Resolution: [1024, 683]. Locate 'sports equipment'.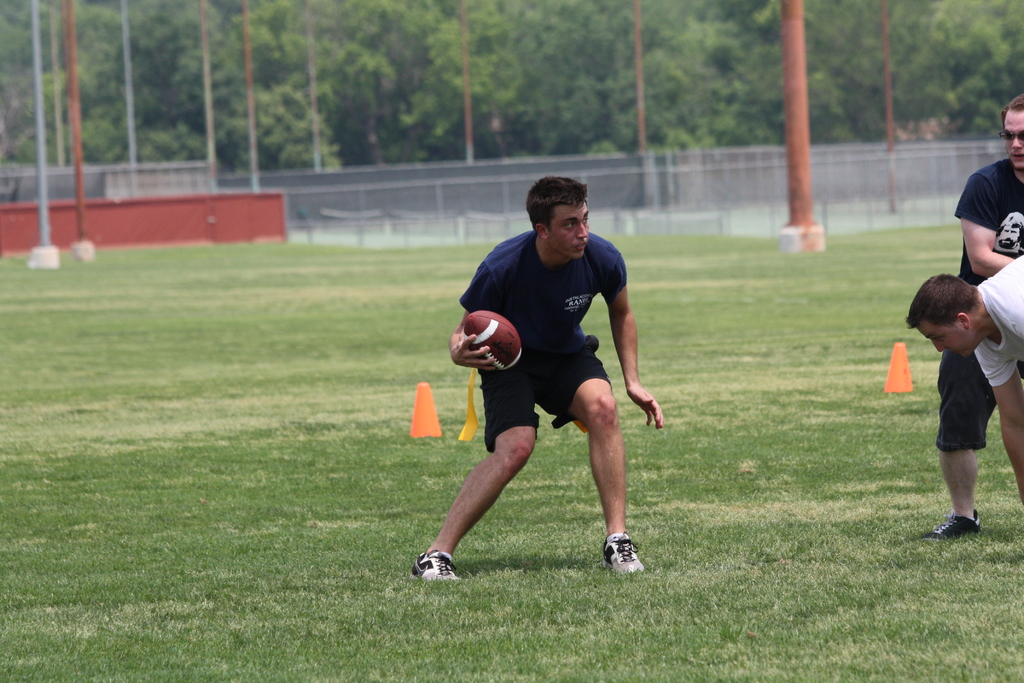
bbox=[461, 312, 526, 375].
